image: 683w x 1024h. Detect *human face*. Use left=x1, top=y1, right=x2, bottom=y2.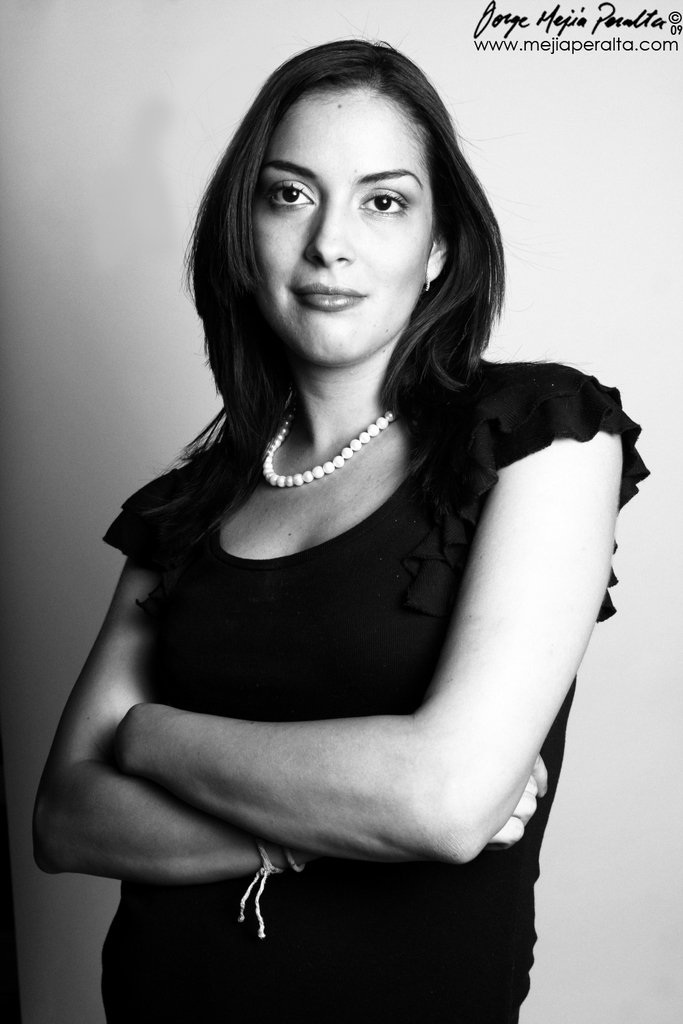
left=251, top=79, right=434, bottom=362.
